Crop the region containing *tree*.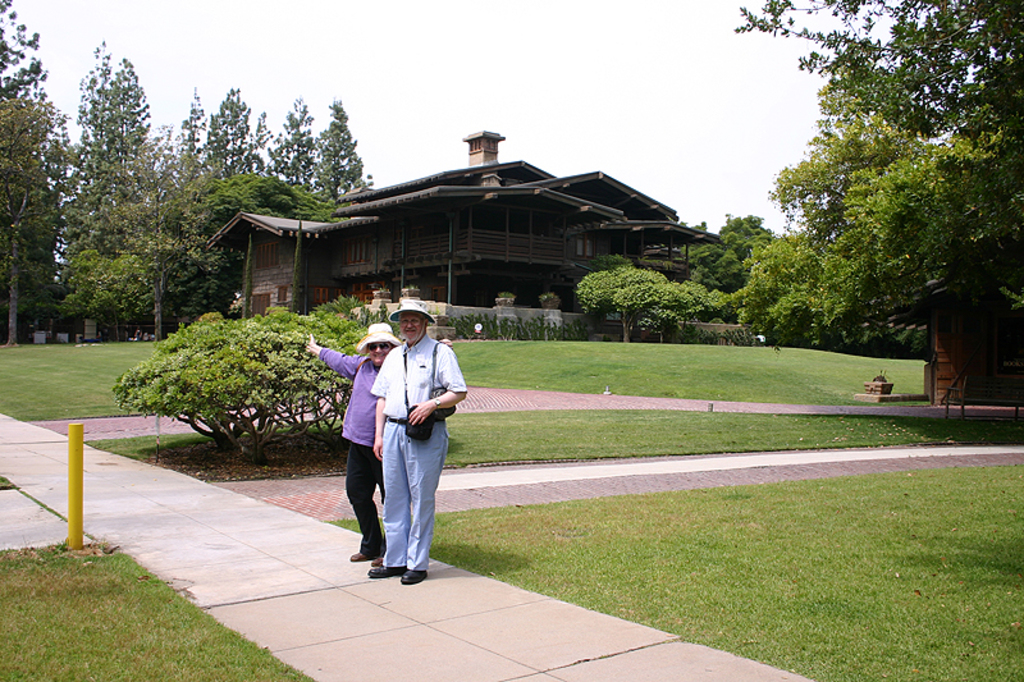
Crop region: bbox=(70, 42, 156, 335).
